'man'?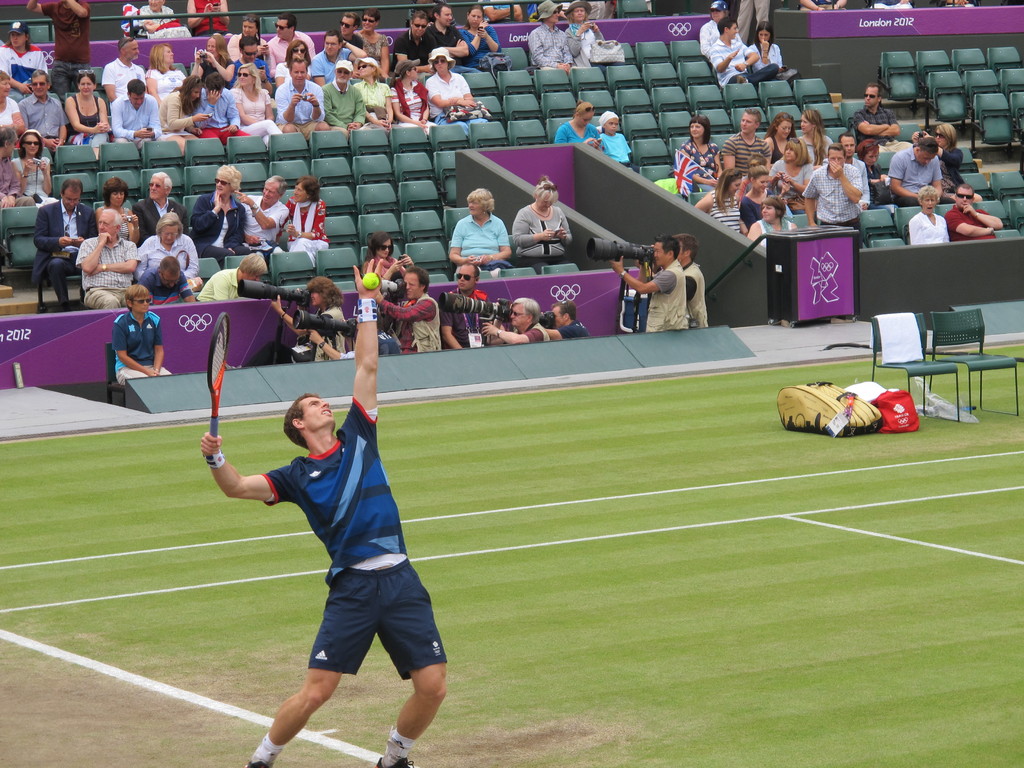
x1=238, y1=170, x2=280, y2=258
